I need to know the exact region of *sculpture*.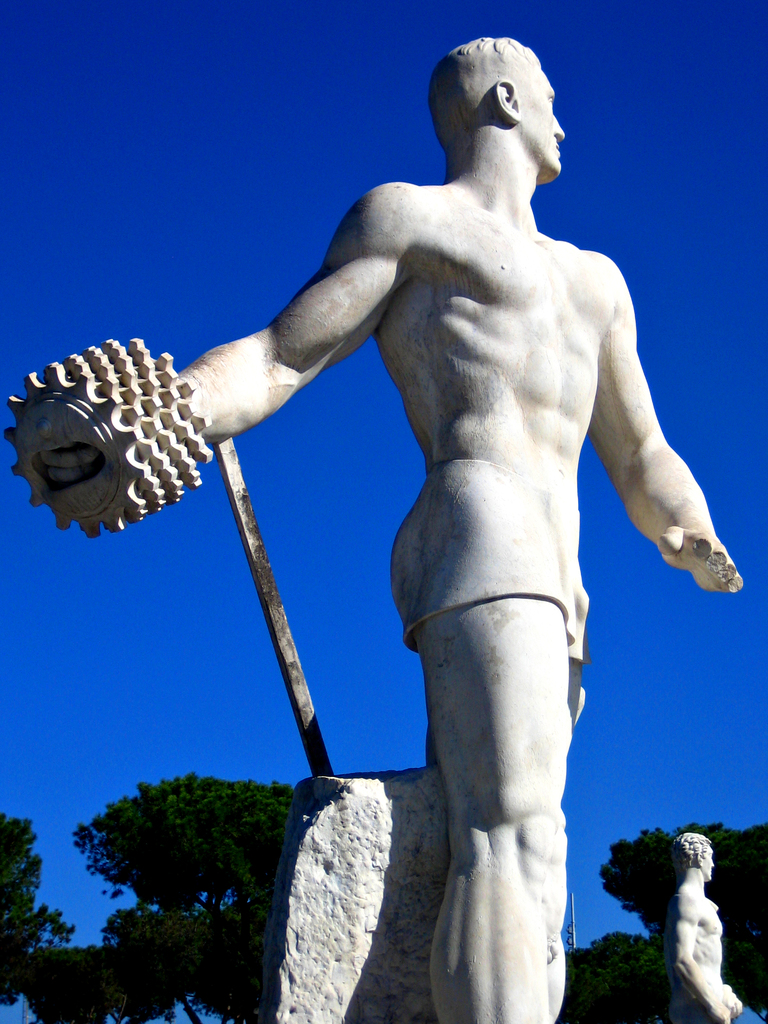
Region: left=675, top=836, right=767, bottom=1023.
